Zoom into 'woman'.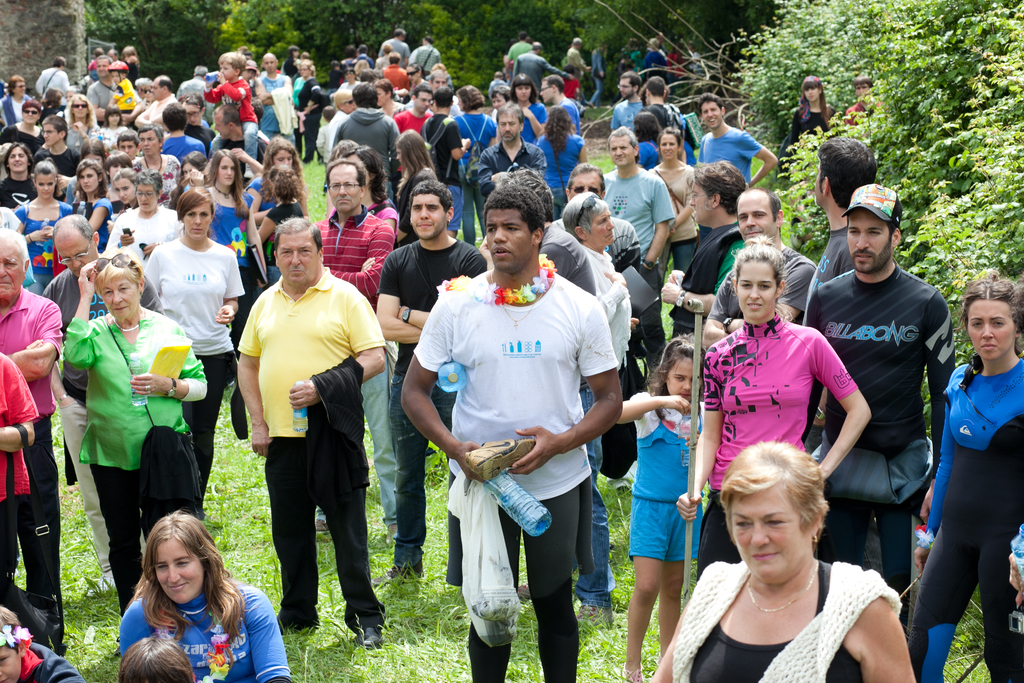
Zoom target: bbox=(139, 79, 156, 108).
